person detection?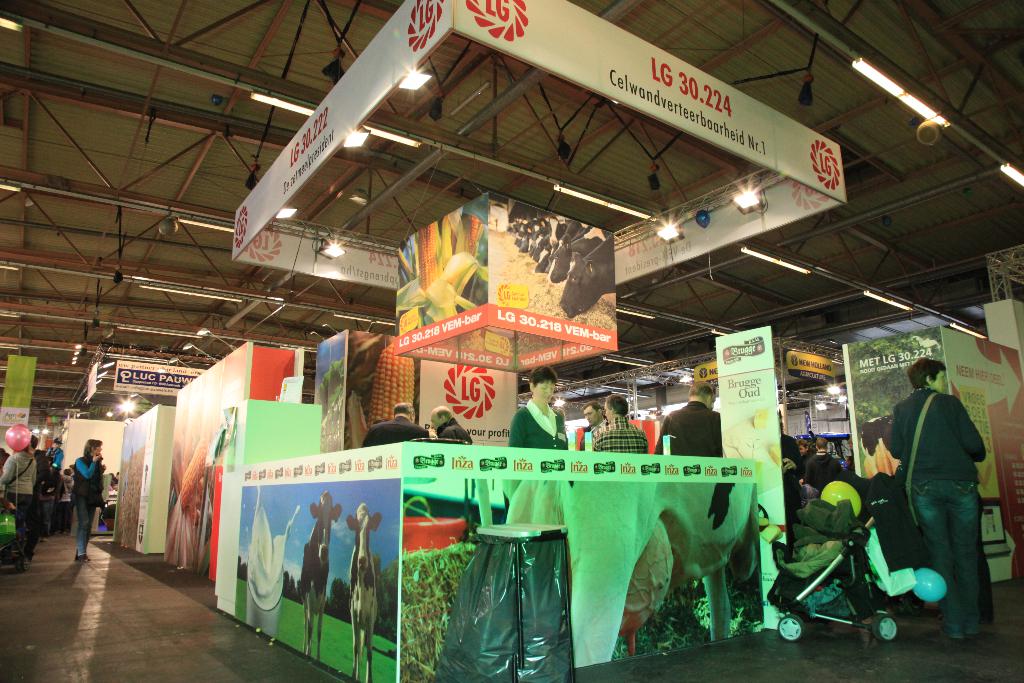
{"left": 848, "top": 322, "right": 1014, "bottom": 655}
